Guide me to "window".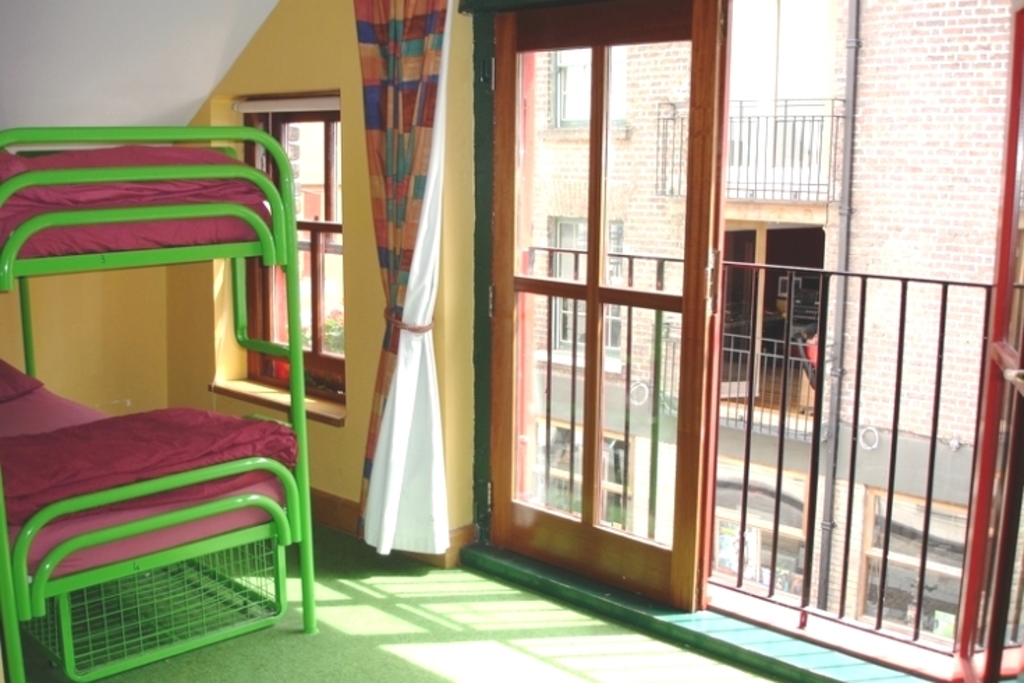
Guidance: locate(546, 213, 621, 357).
